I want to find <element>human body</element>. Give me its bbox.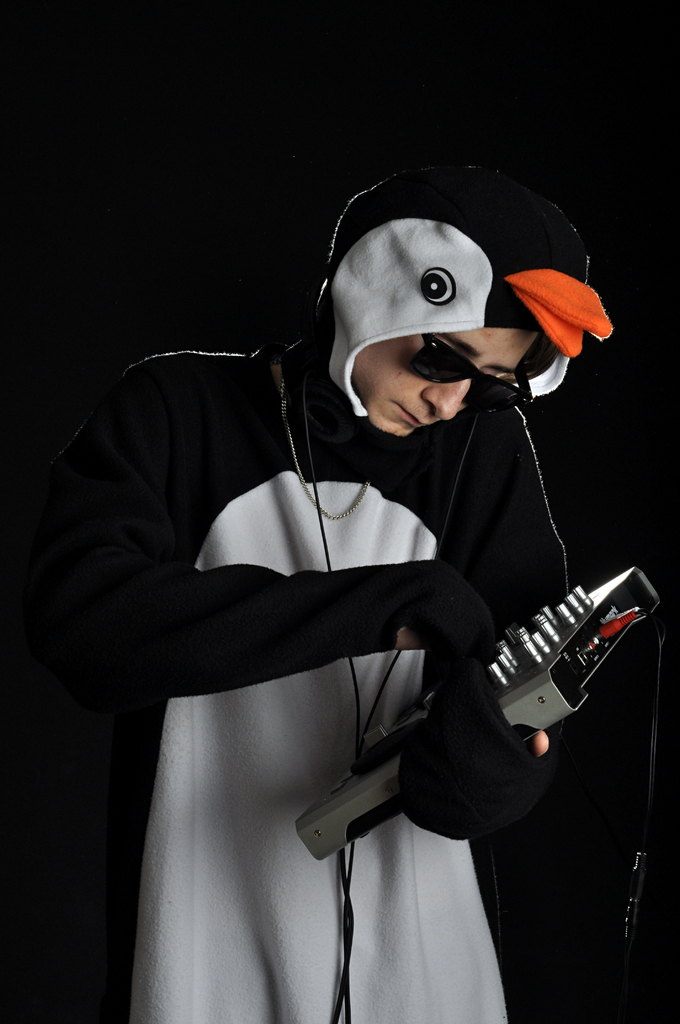
BBox(42, 180, 654, 1023).
